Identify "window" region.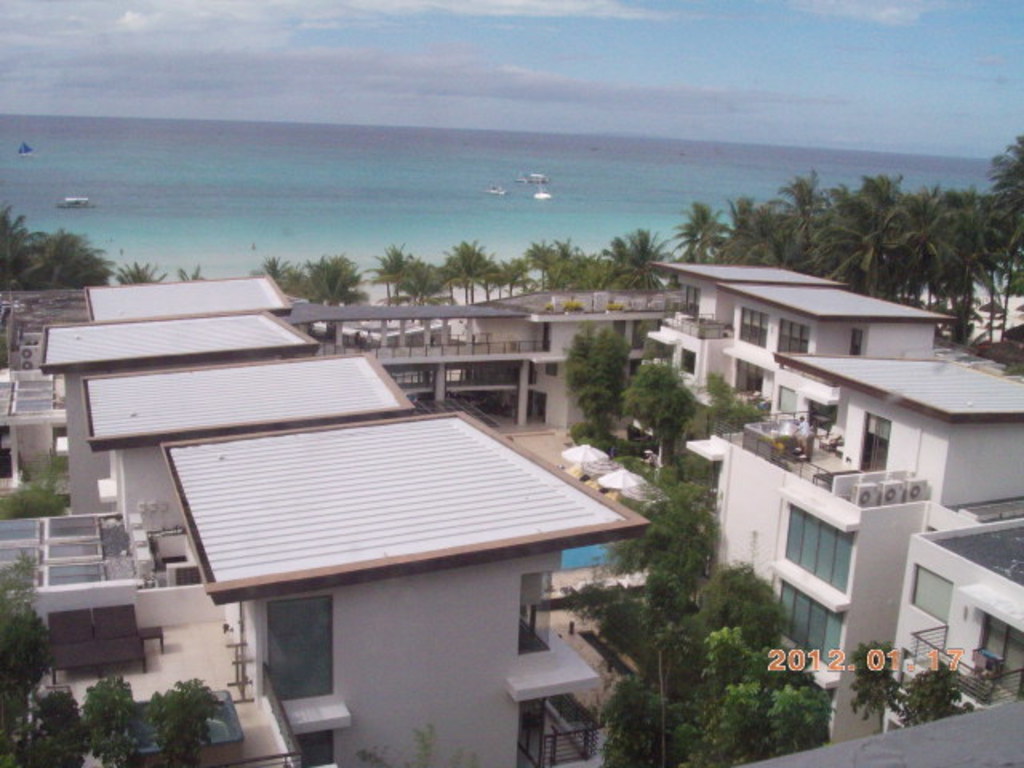
Region: bbox=(909, 568, 958, 635).
